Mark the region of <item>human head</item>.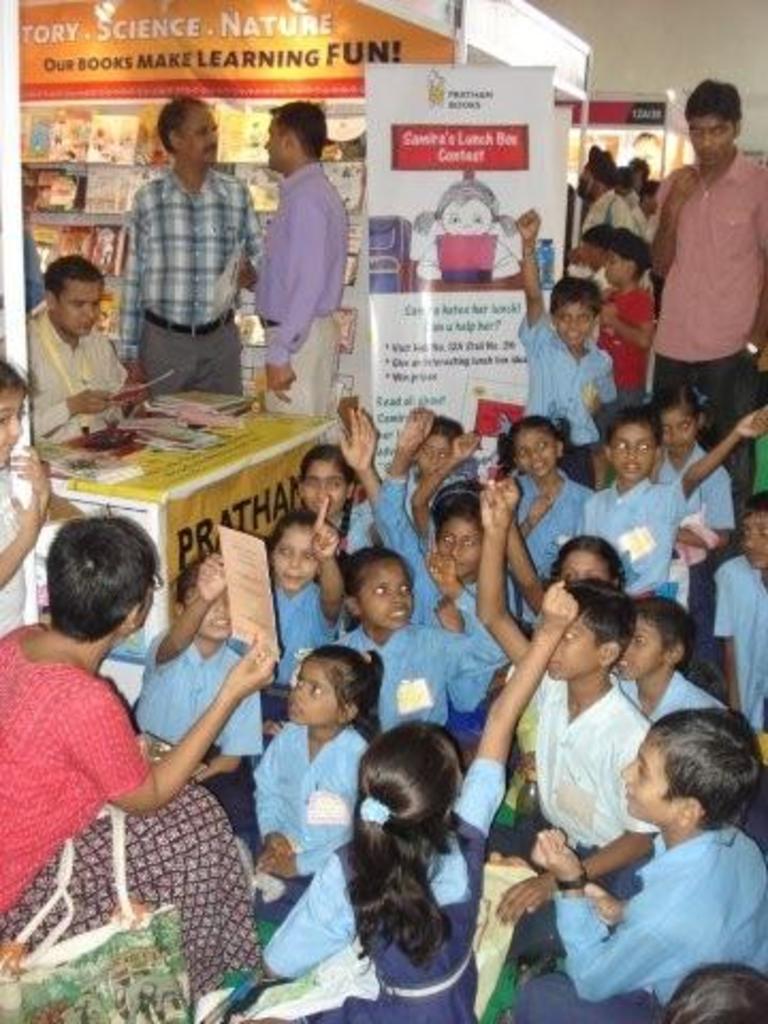
Region: box(171, 555, 235, 638).
